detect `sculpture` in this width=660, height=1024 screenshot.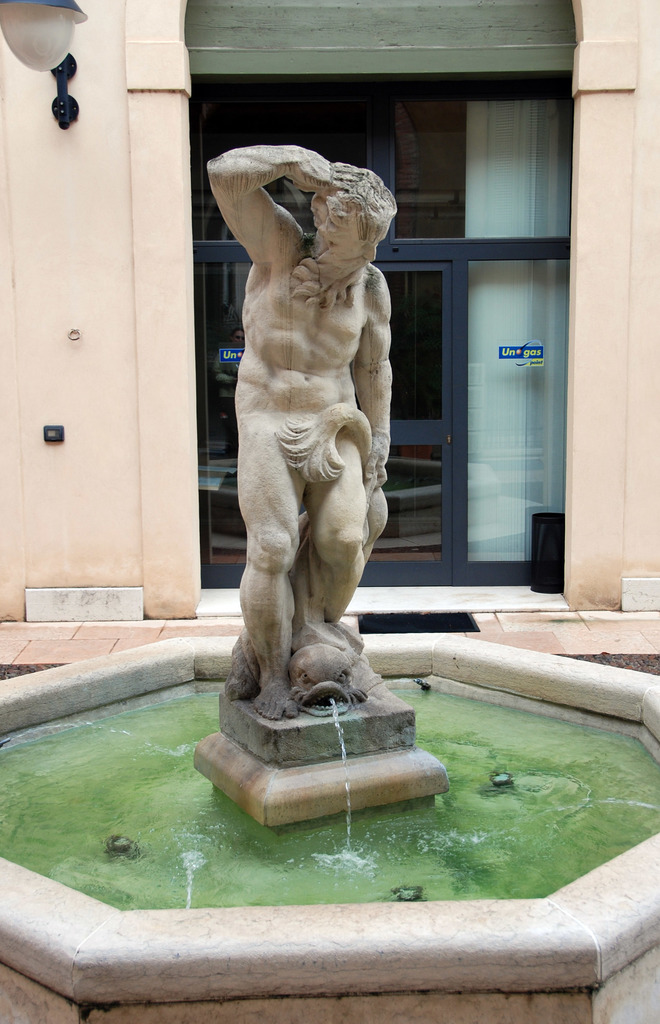
Detection: x1=207, y1=153, x2=387, y2=724.
